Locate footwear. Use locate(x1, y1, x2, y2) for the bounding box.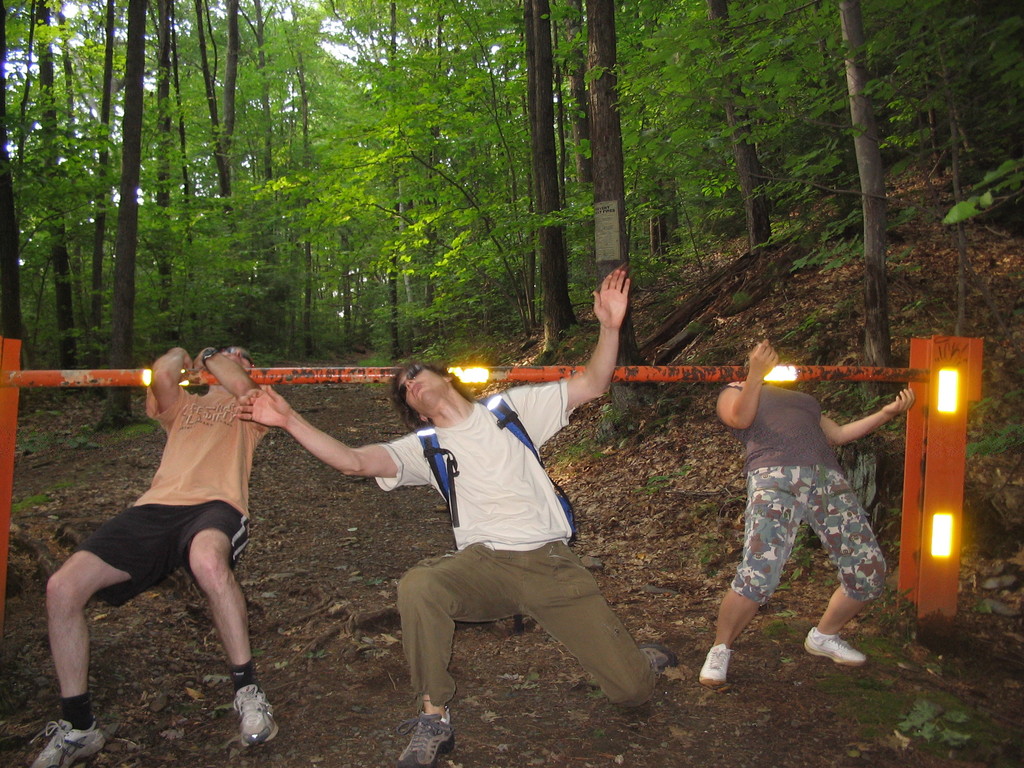
locate(641, 644, 678, 666).
